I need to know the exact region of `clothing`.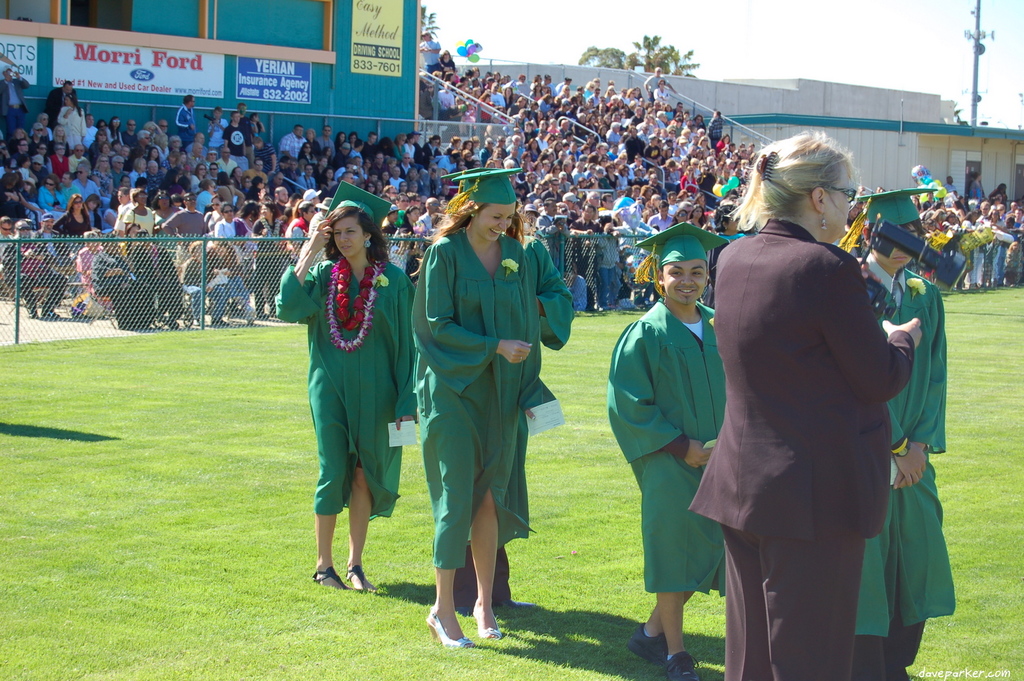
Region: bbox=(707, 115, 721, 141).
